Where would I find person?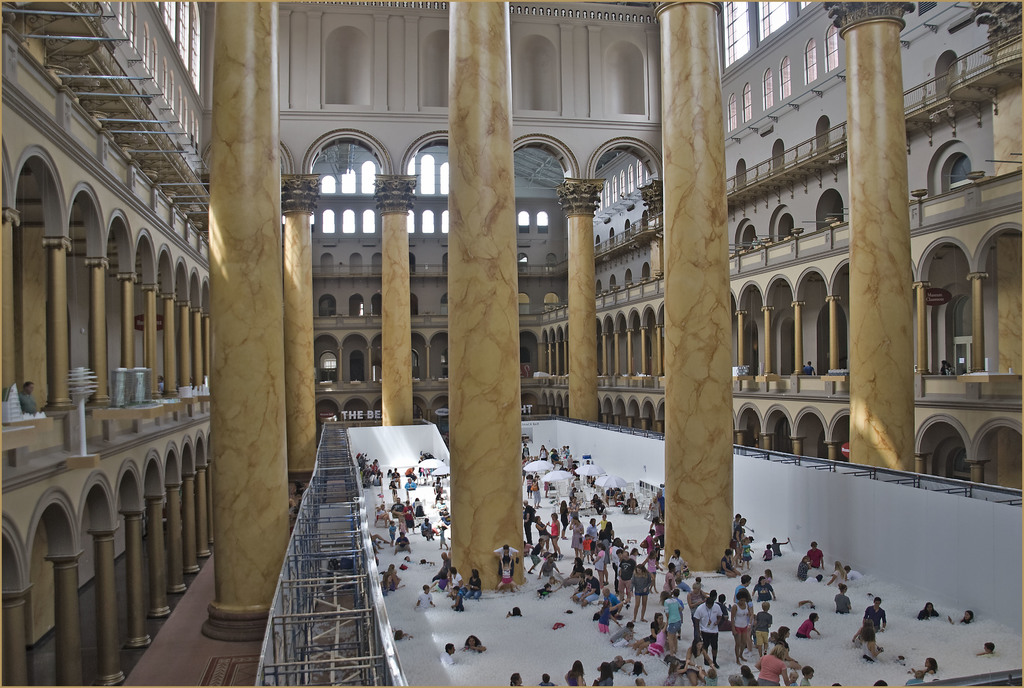
At <region>633, 564, 651, 630</region>.
